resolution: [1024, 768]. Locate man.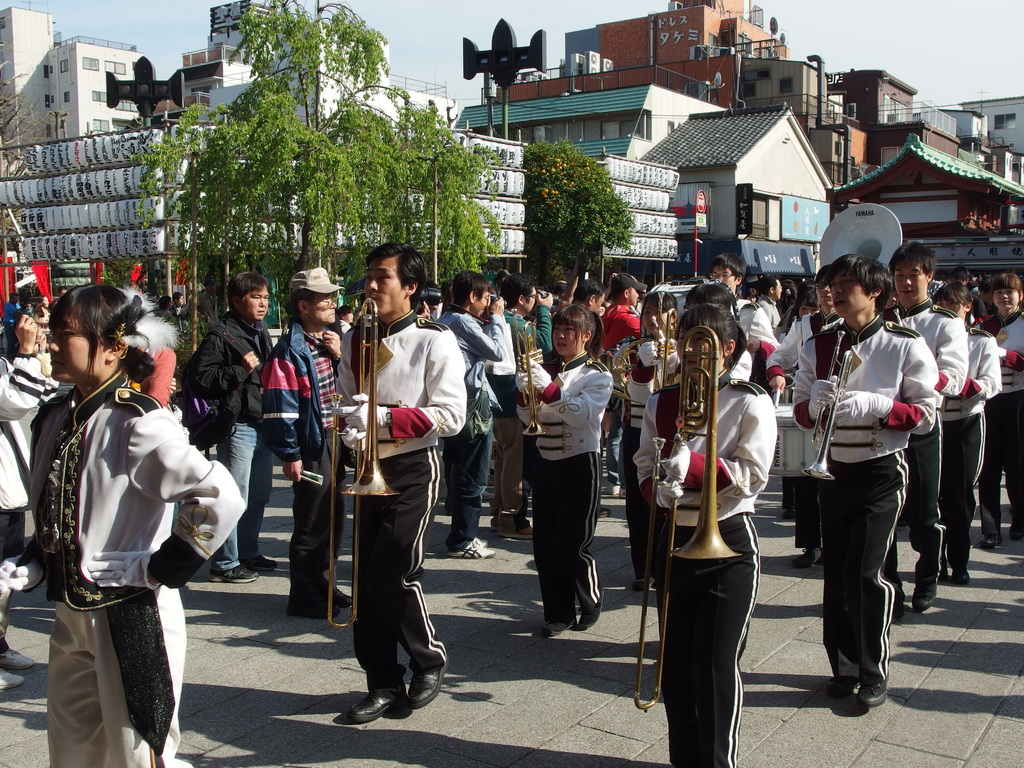
pyautogui.locateOnScreen(764, 266, 841, 570).
